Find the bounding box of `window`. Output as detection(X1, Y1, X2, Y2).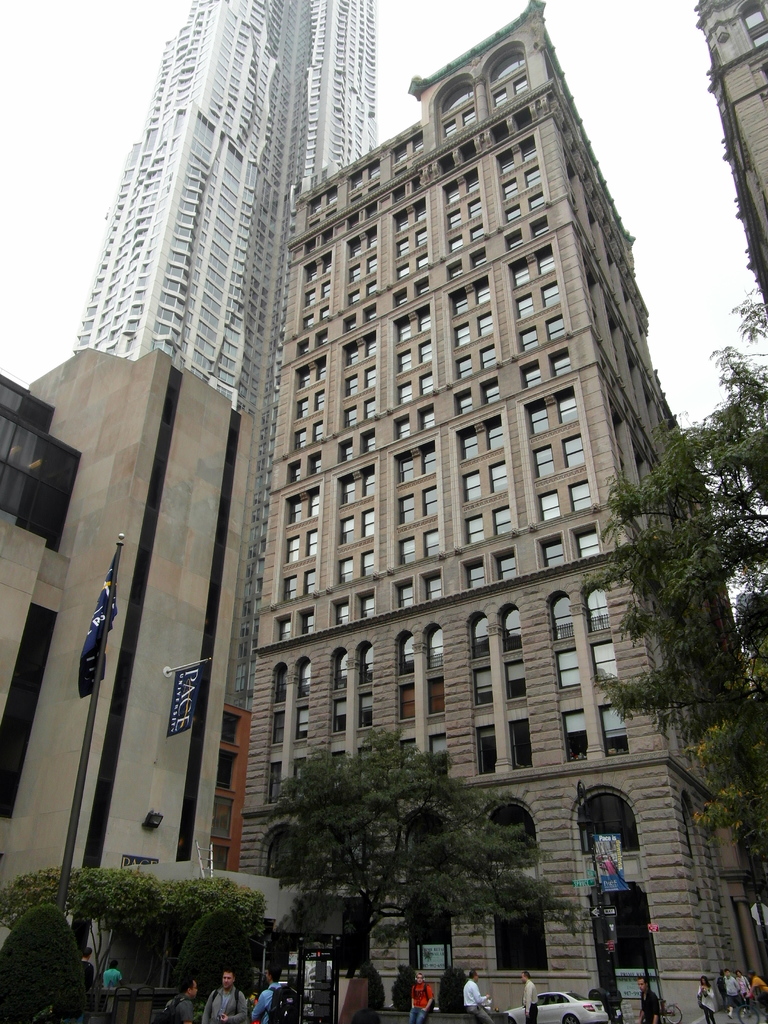
detection(401, 349, 413, 373).
